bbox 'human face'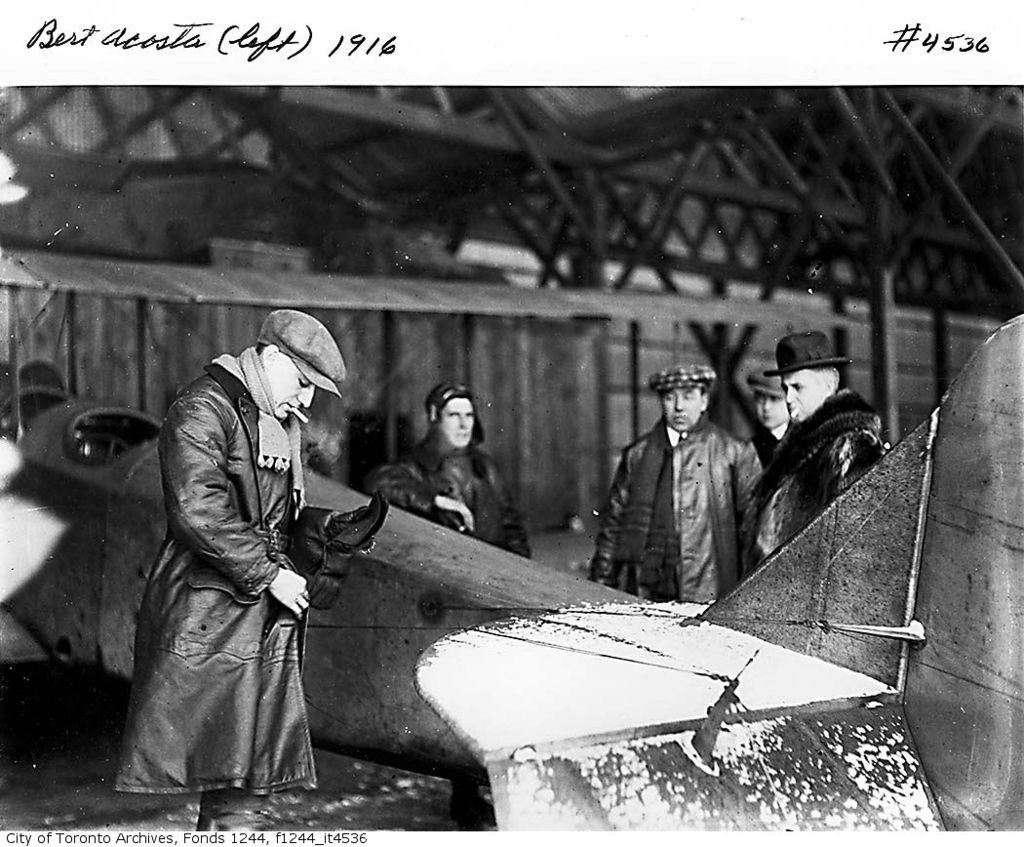
left=668, top=388, right=703, bottom=429
